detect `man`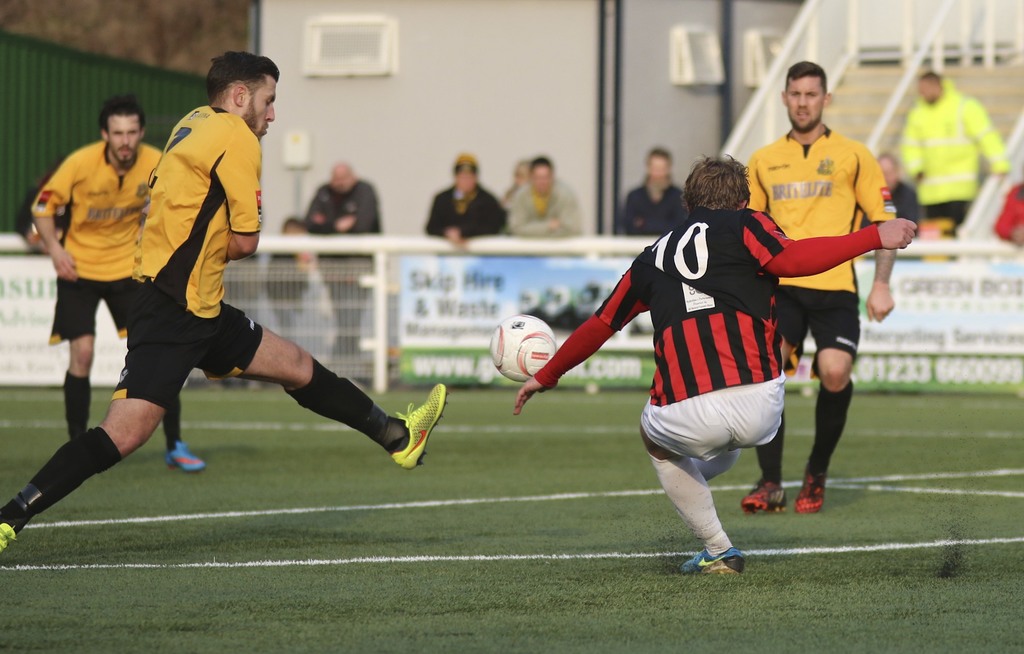
select_region(0, 50, 452, 548)
